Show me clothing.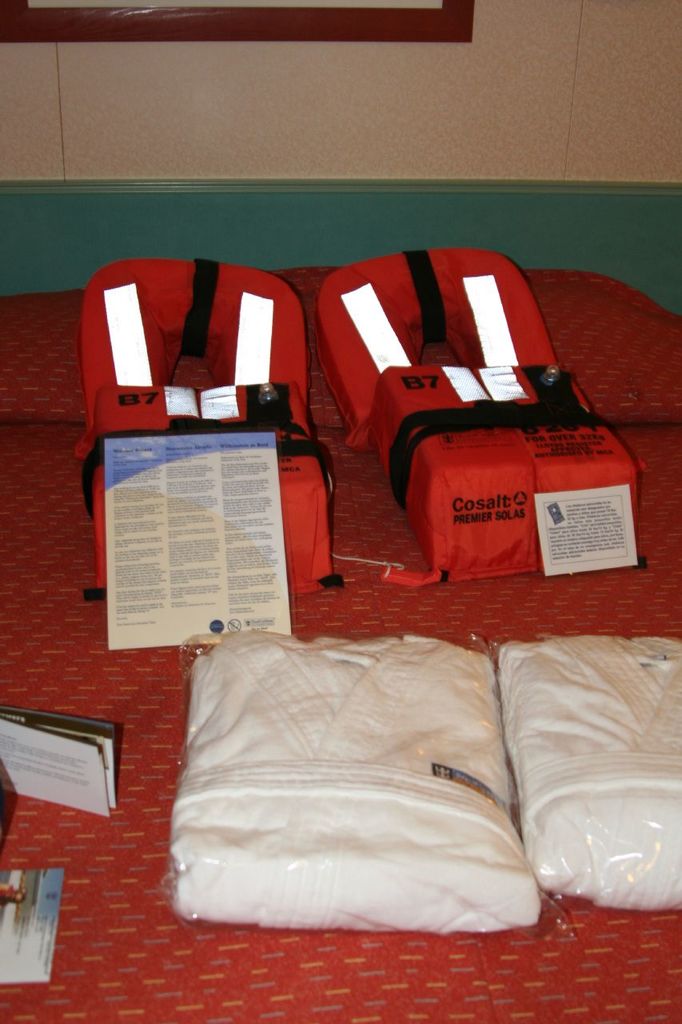
clothing is here: <bbox>166, 626, 545, 966</bbox>.
